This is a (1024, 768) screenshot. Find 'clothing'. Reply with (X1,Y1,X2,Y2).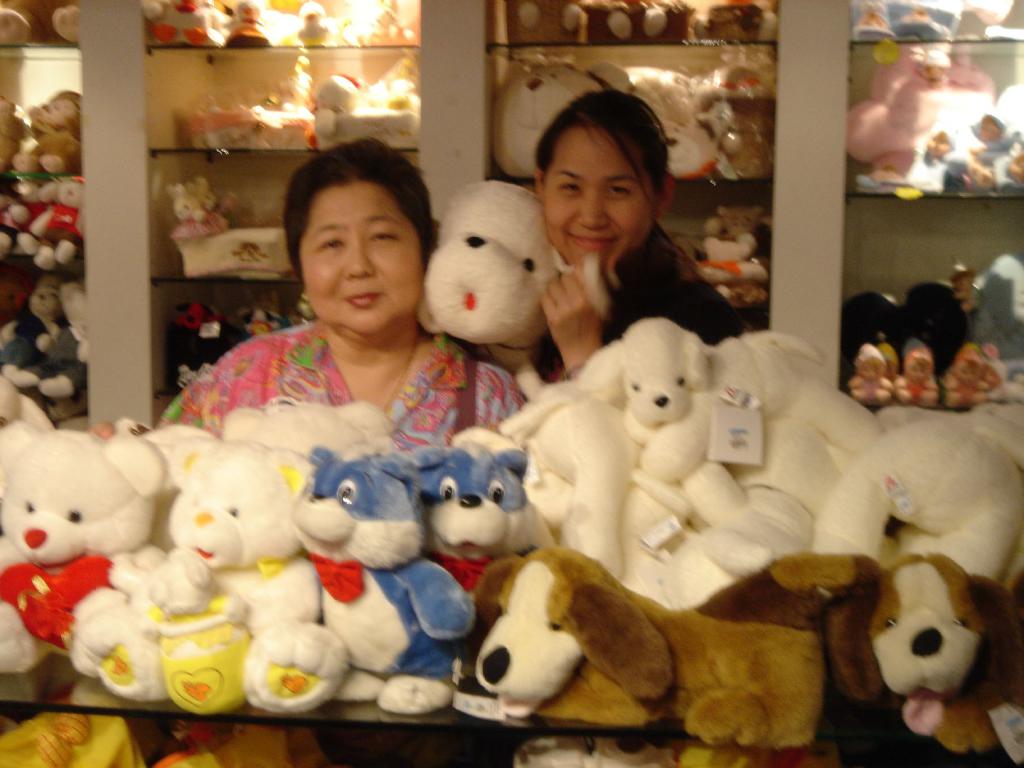
(158,320,528,449).
